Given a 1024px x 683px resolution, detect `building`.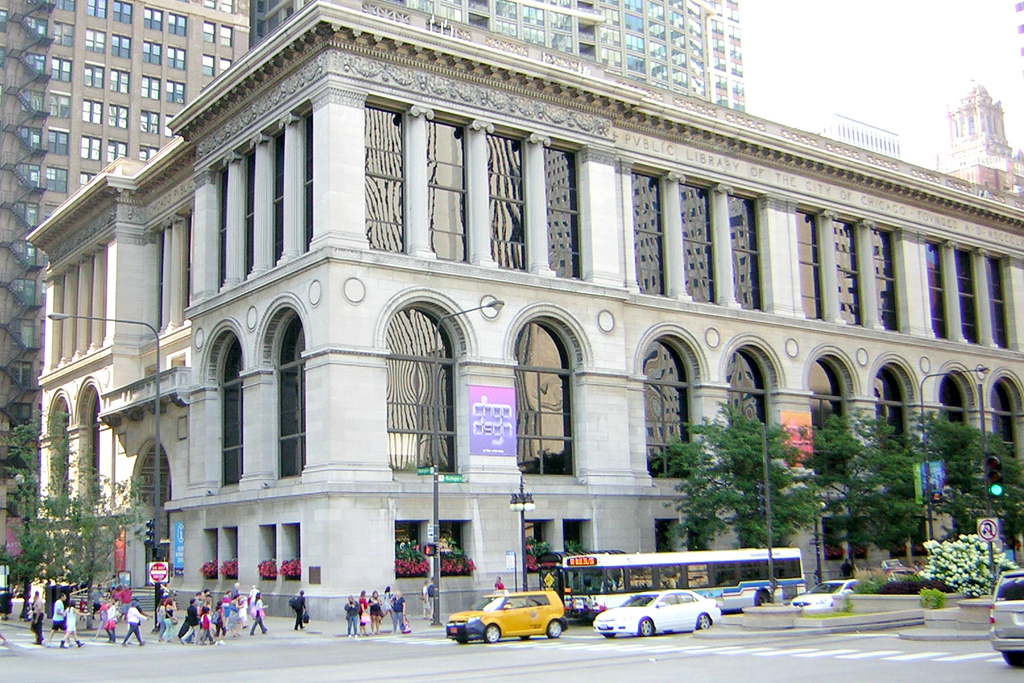
pyautogui.locateOnScreen(932, 73, 1023, 199).
